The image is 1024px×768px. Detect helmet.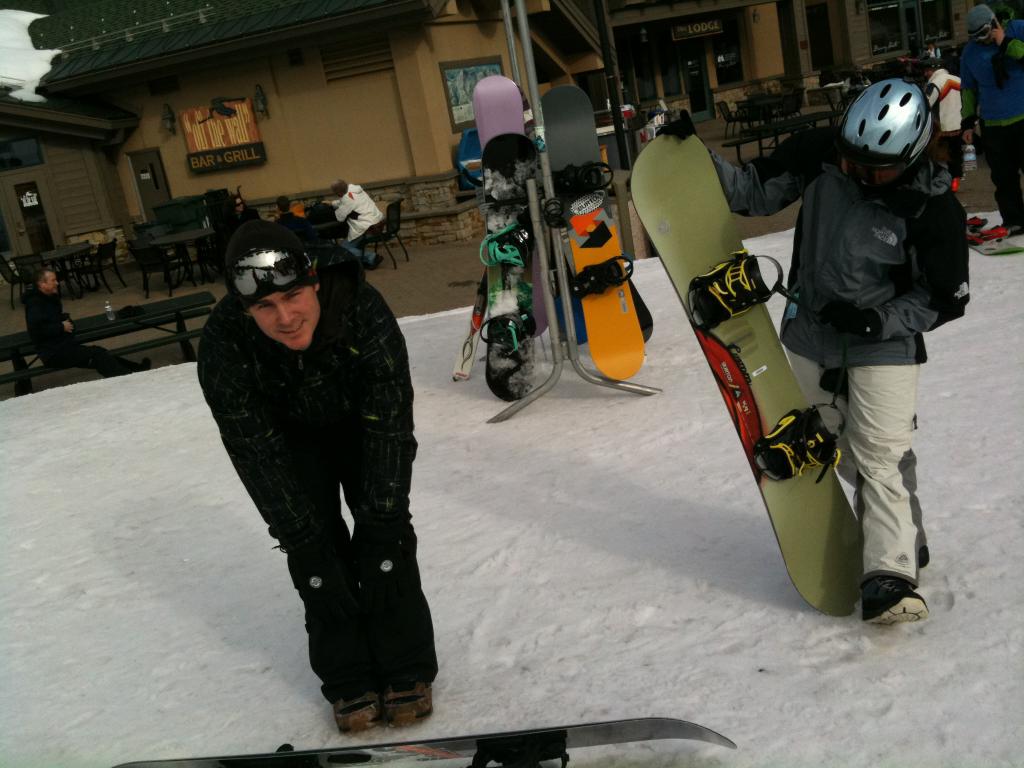
Detection: detection(831, 69, 947, 190).
